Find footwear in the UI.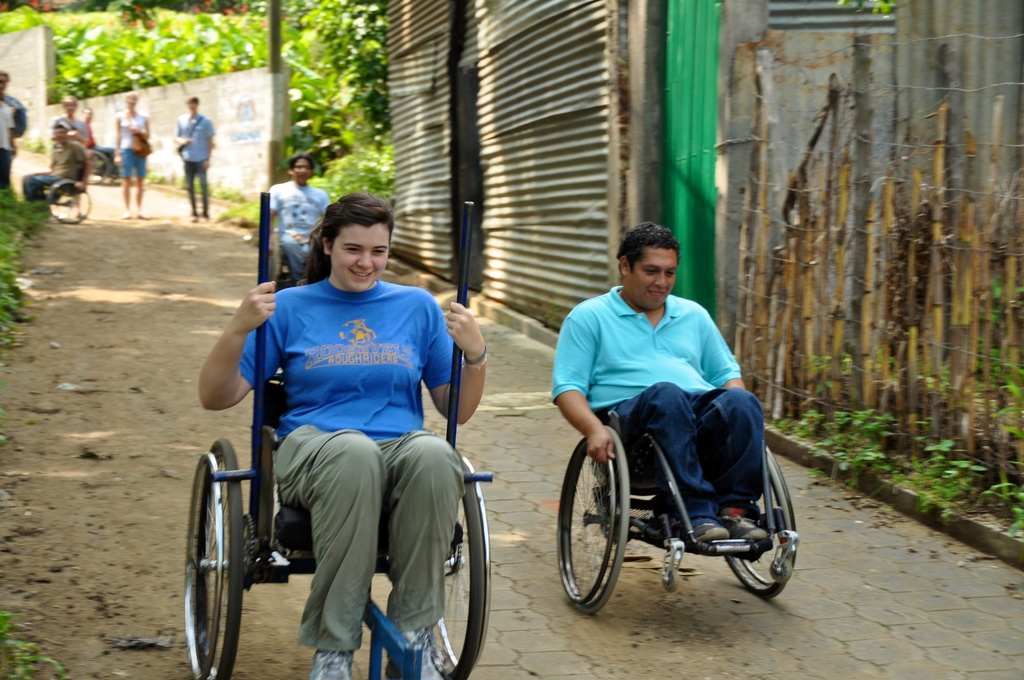
UI element at l=731, t=519, r=758, b=539.
